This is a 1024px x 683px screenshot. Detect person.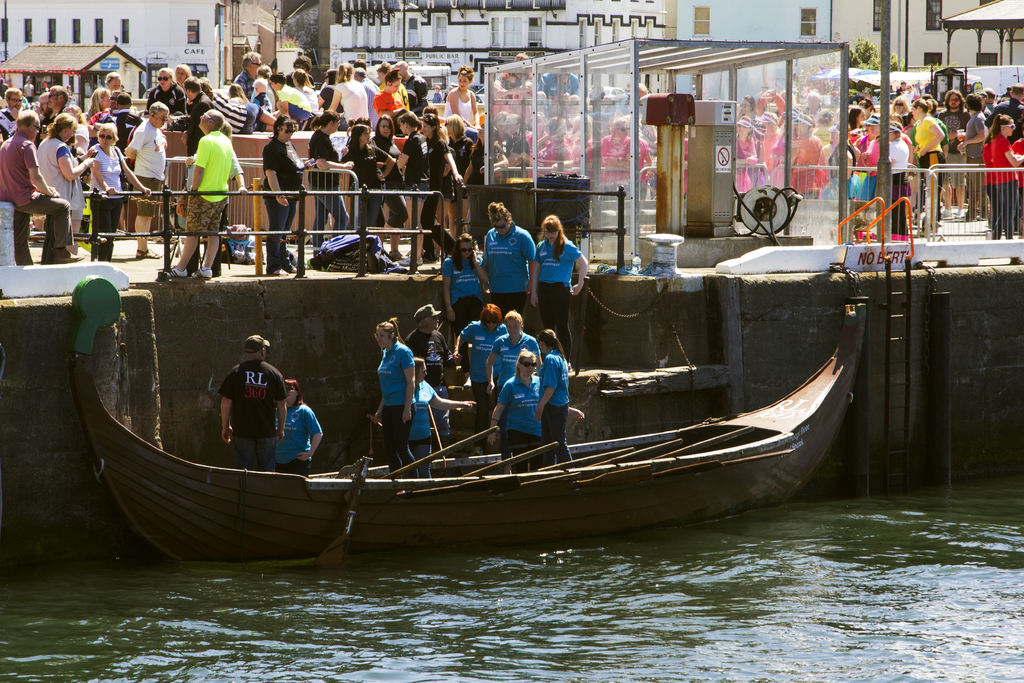
(42, 83, 76, 133).
